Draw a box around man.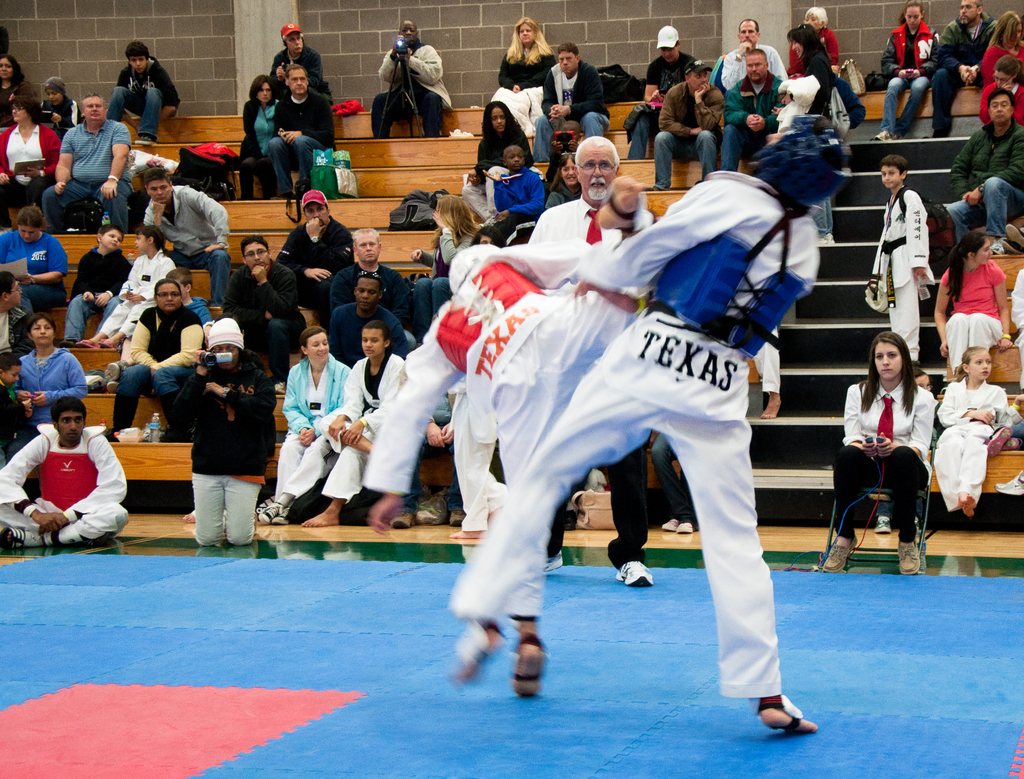
rect(650, 56, 721, 188).
